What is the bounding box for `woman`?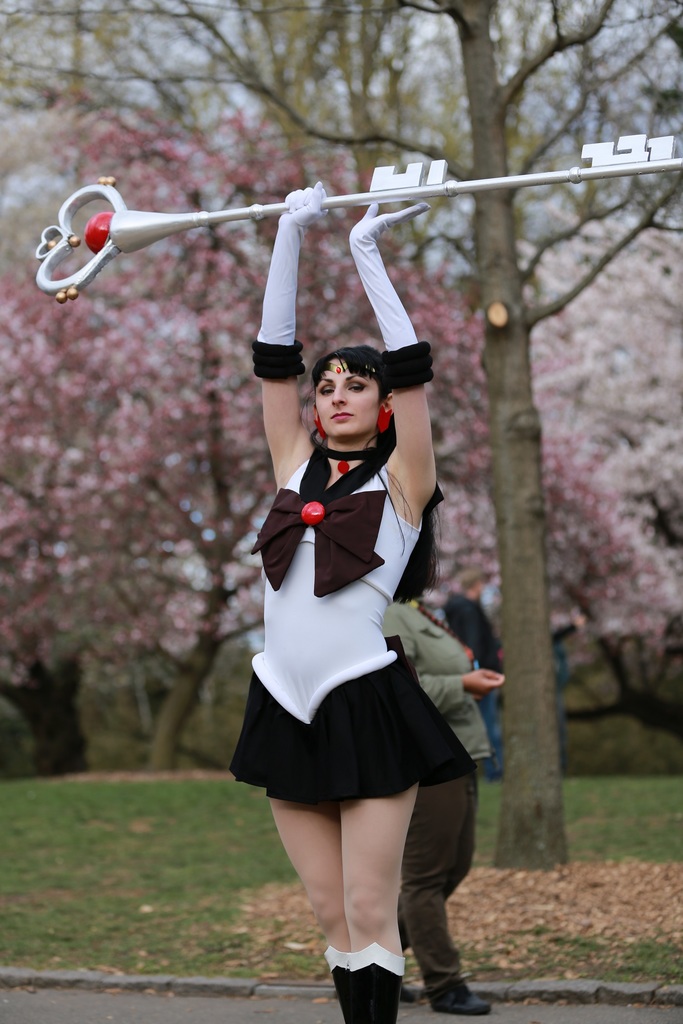
rect(225, 179, 477, 1023).
